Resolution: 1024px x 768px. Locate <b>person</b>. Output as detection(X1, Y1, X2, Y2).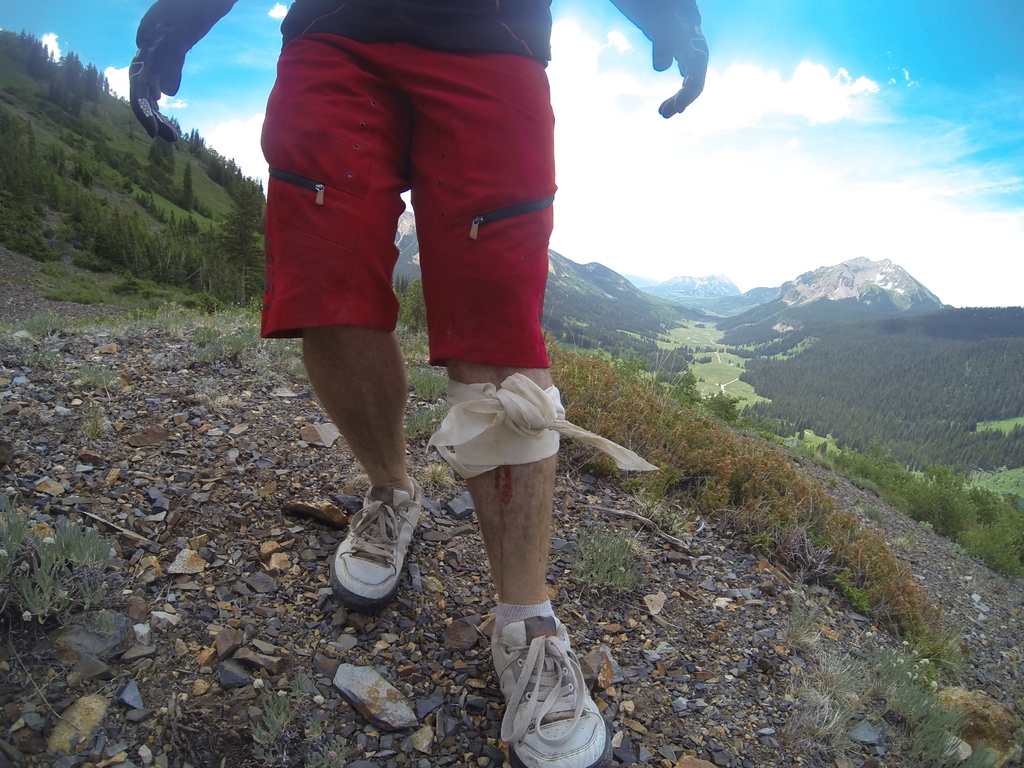
detection(125, 0, 717, 767).
